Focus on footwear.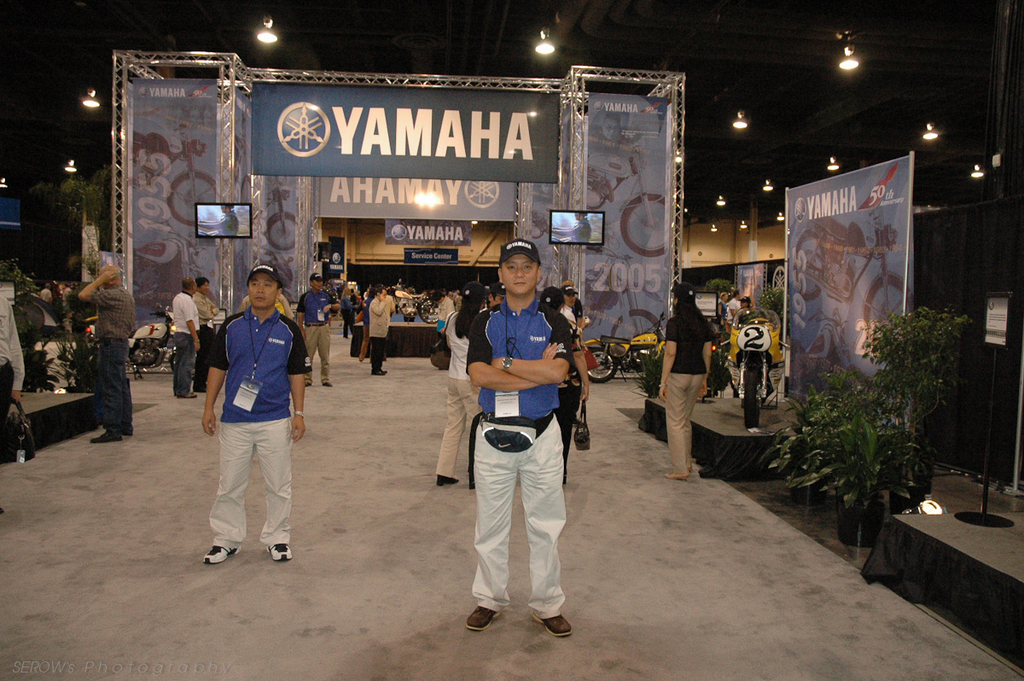
Focused at 372, 368, 385, 375.
